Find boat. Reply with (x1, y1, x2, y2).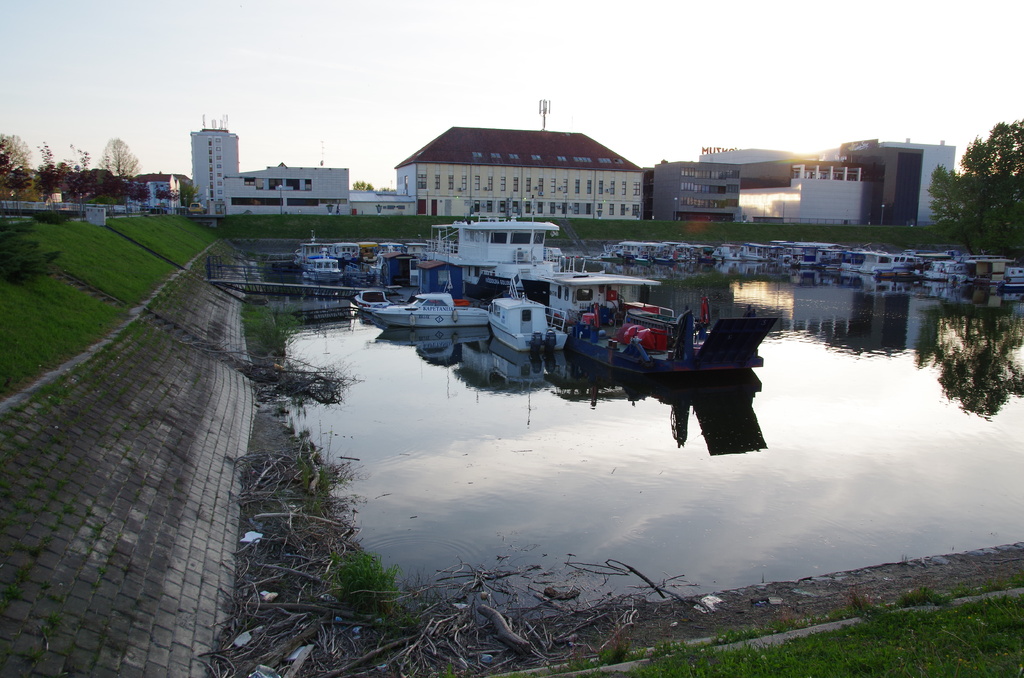
(370, 278, 489, 327).
